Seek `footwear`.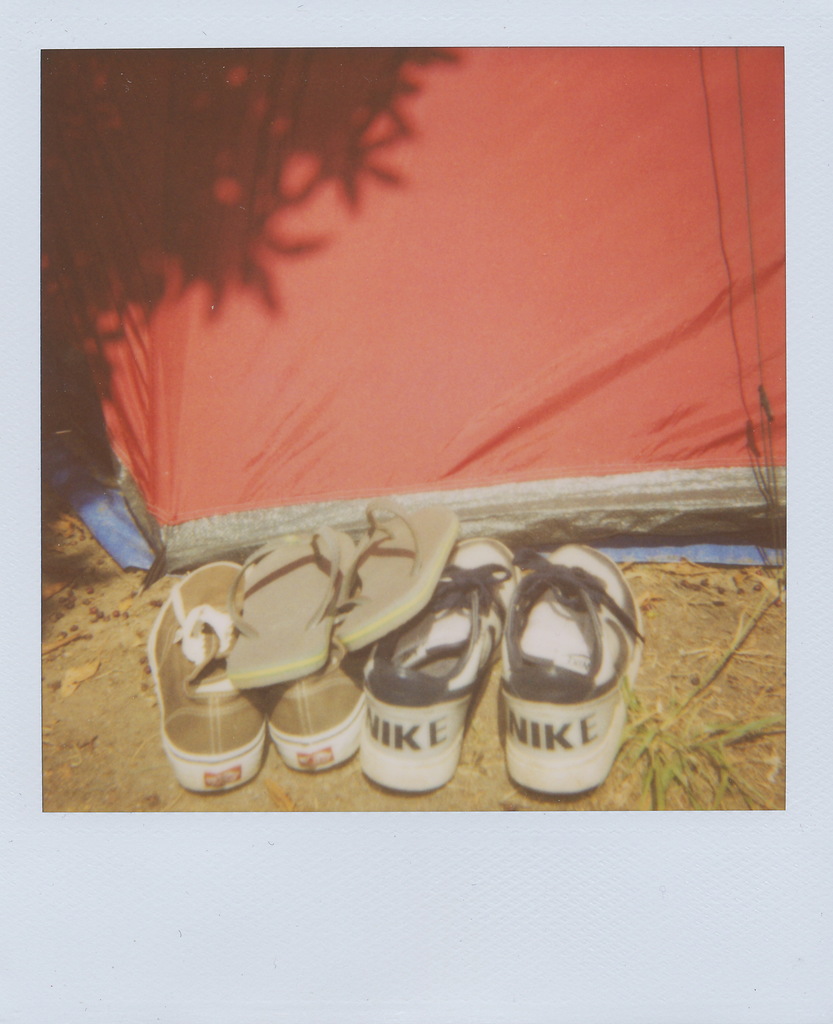
321:492:460:653.
